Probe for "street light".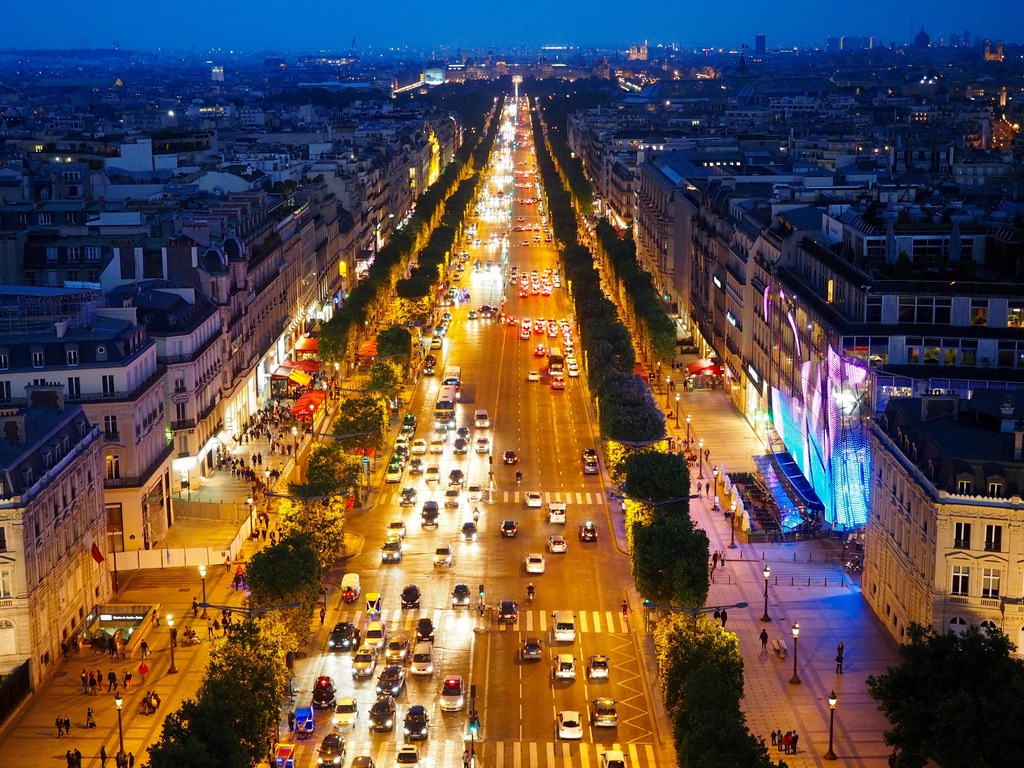
Probe result: x1=724 y1=500 x2=740 y2=547.
